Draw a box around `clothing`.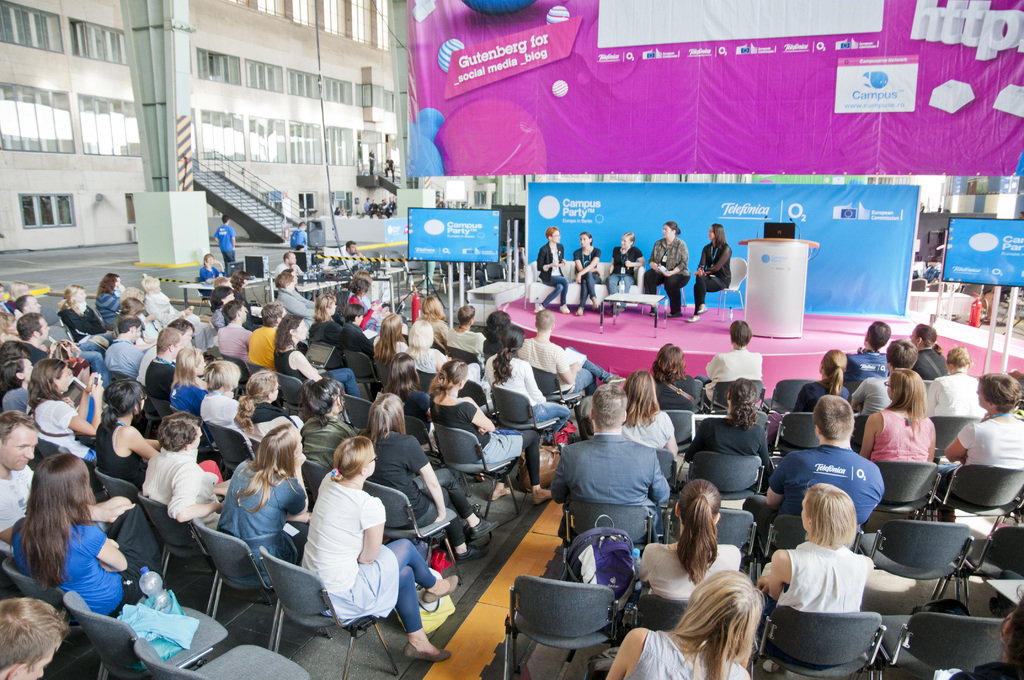
locate(693, 247, 730, 316).
